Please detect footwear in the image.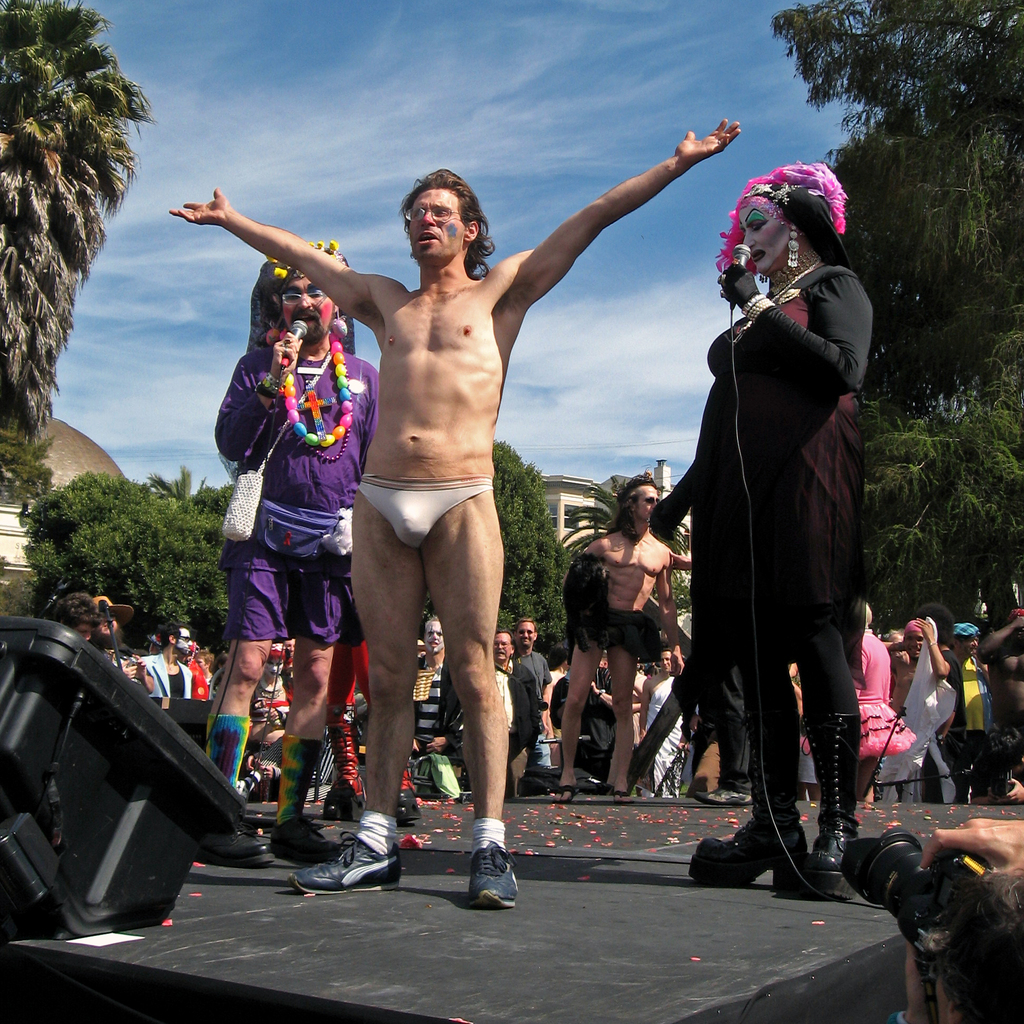
detection(684, 811, 814, 890).
